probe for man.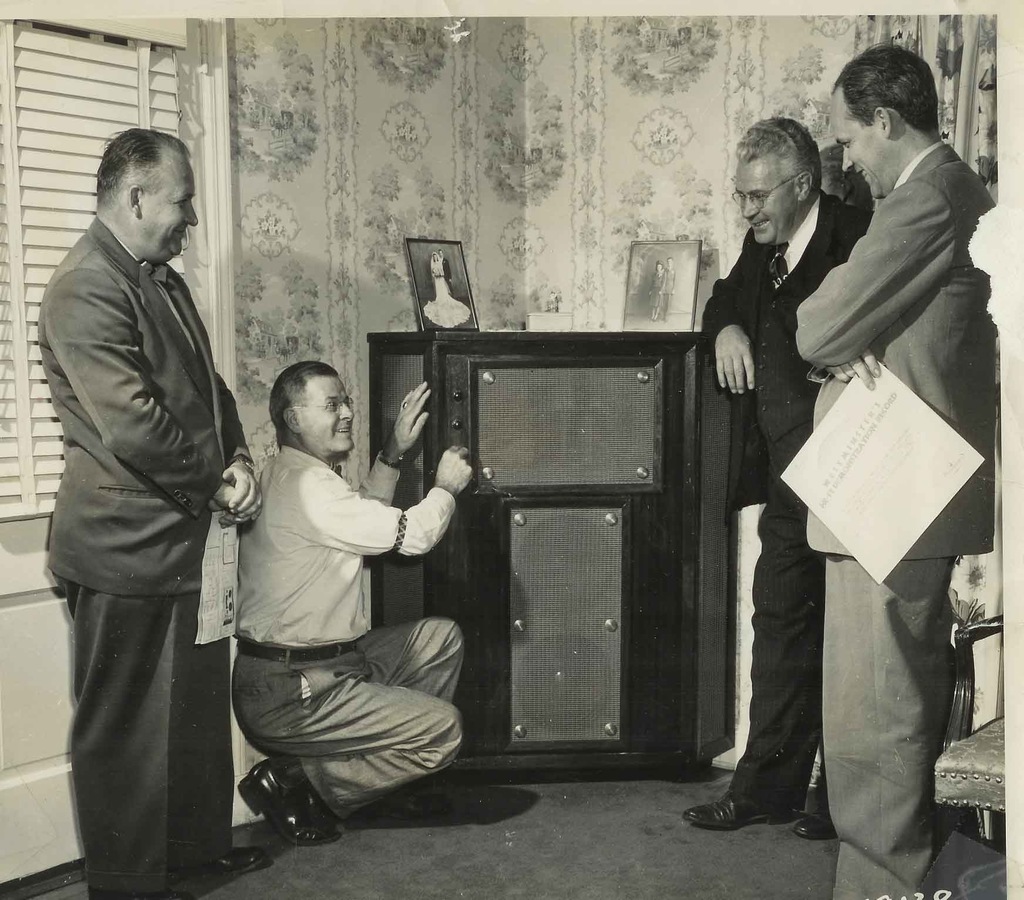
Probe result: box(686, 111, 872, 833).
